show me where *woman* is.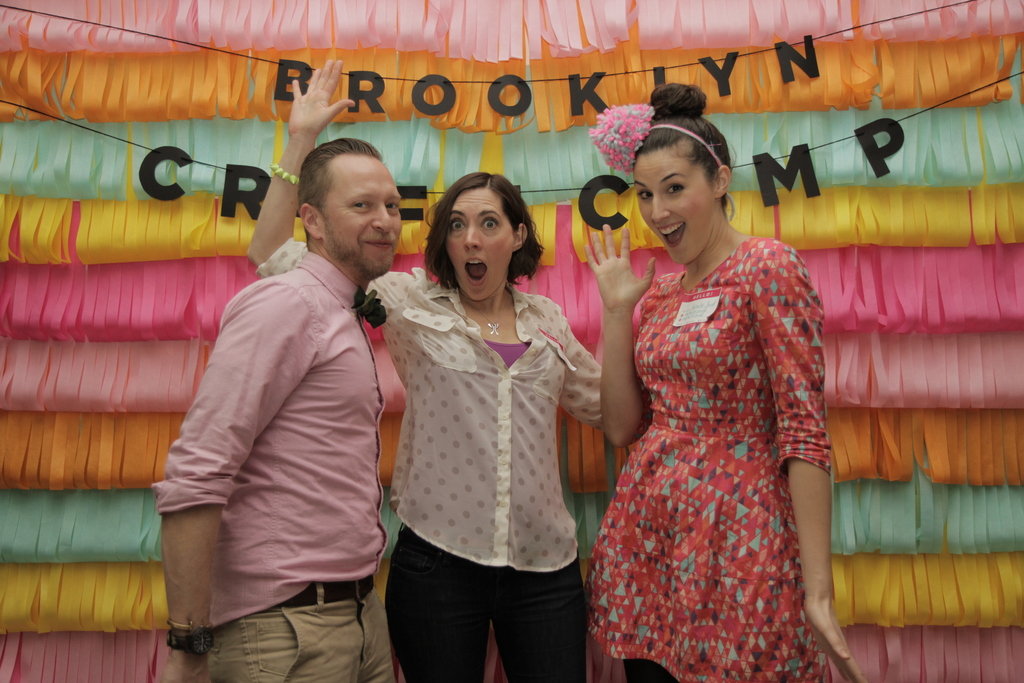
*woman* is at pyautogui.locateOnScreen(577, 71, 863, 682).
